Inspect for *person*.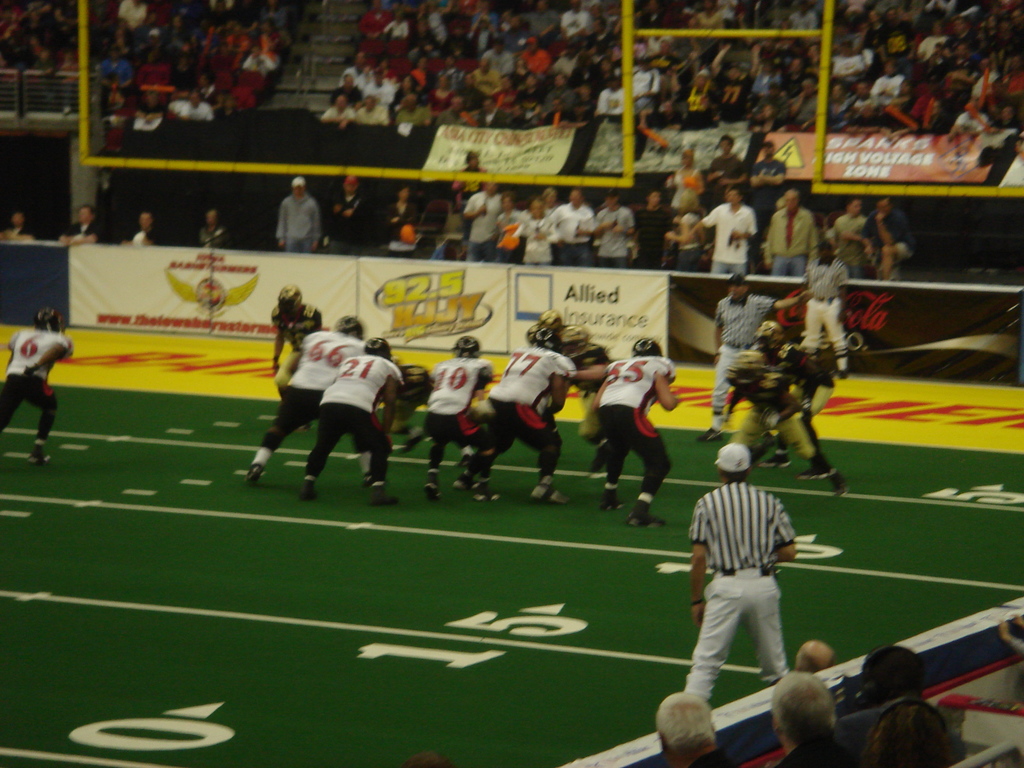
Inspection: locate(302, 338, 394, 502).
